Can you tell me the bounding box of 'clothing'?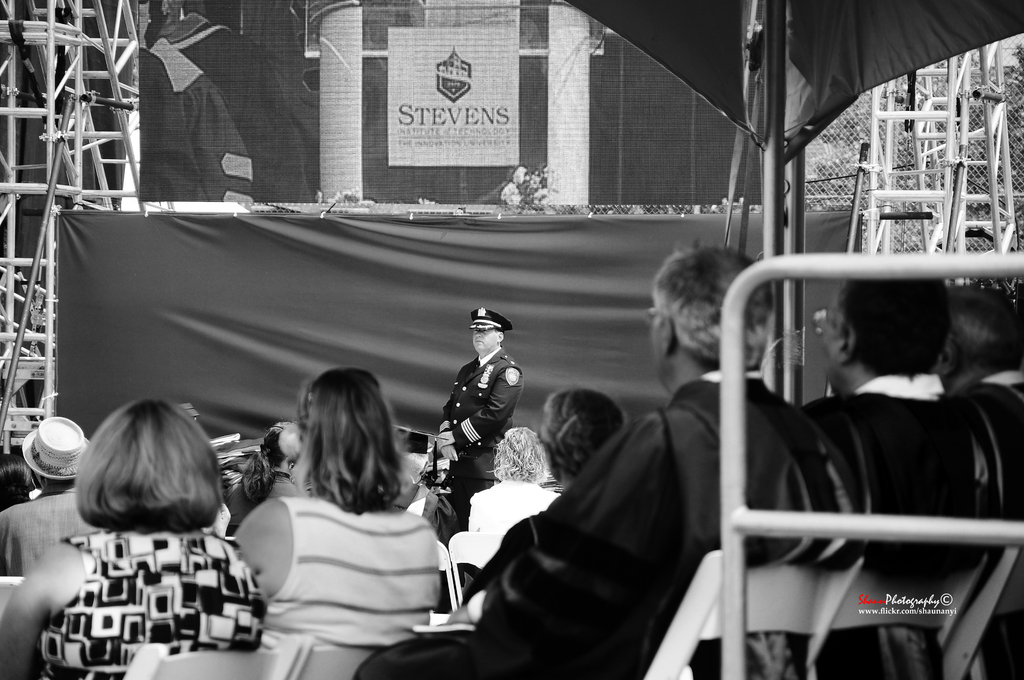
[left=429, top=490, right=568, bottom=594].
